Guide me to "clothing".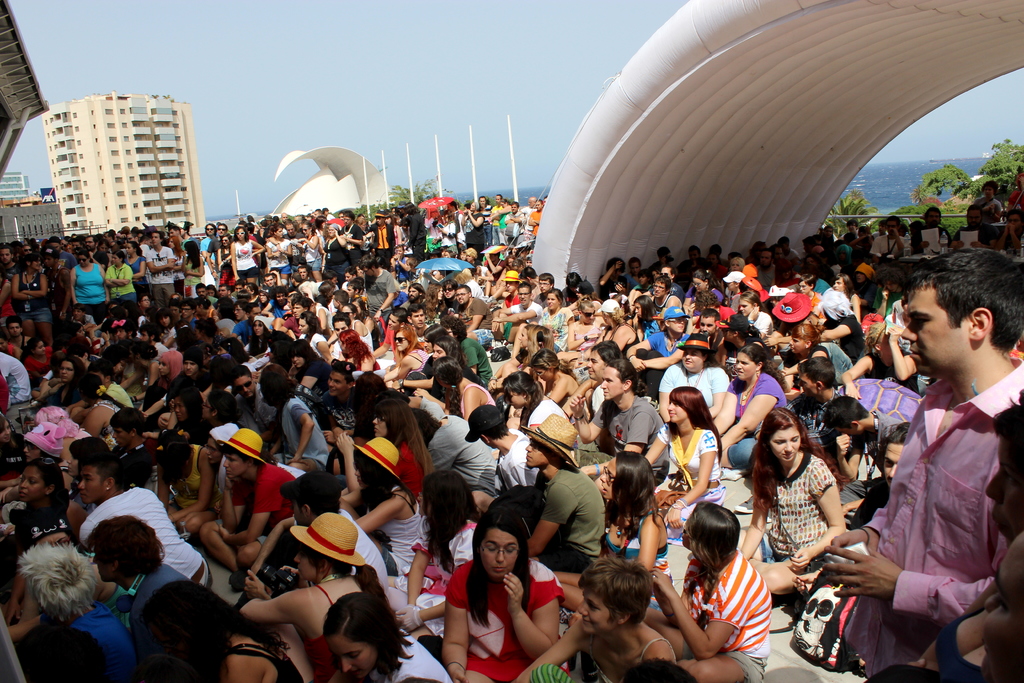
Guidance: {"left": 233, "top": 313, "right": 253, "bottom": 340}.
